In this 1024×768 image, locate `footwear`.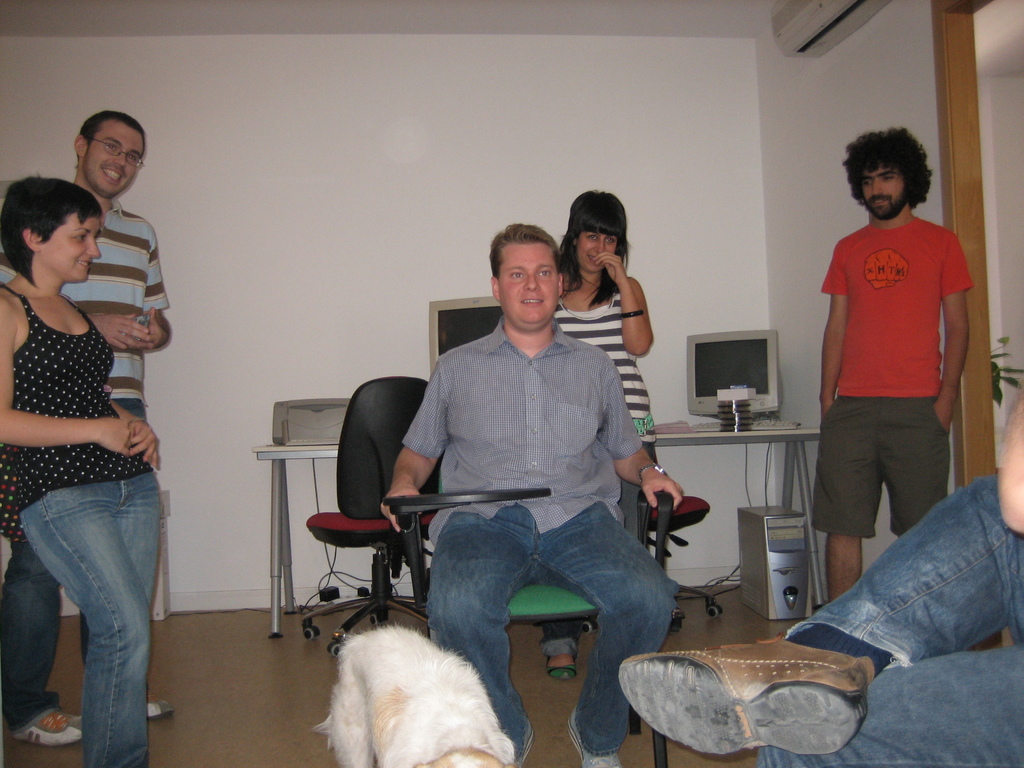
Bounding box: crop(545, 653, 572, 678).
